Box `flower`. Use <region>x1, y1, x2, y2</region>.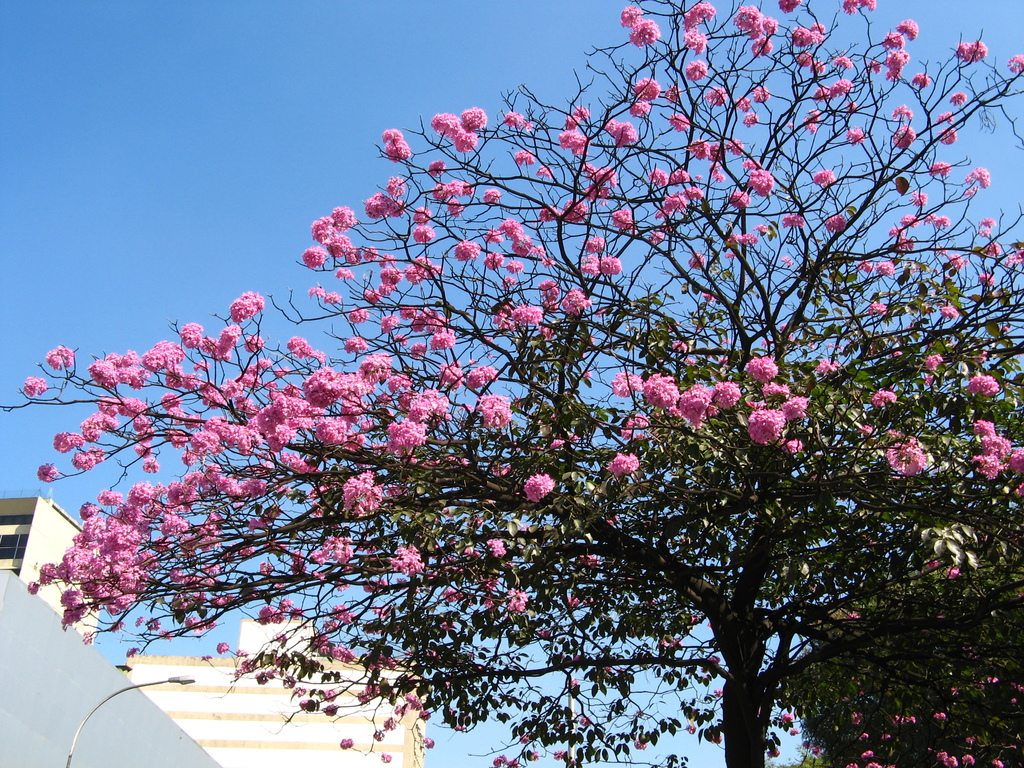
<region>865, 60, 881, 70</region>.
